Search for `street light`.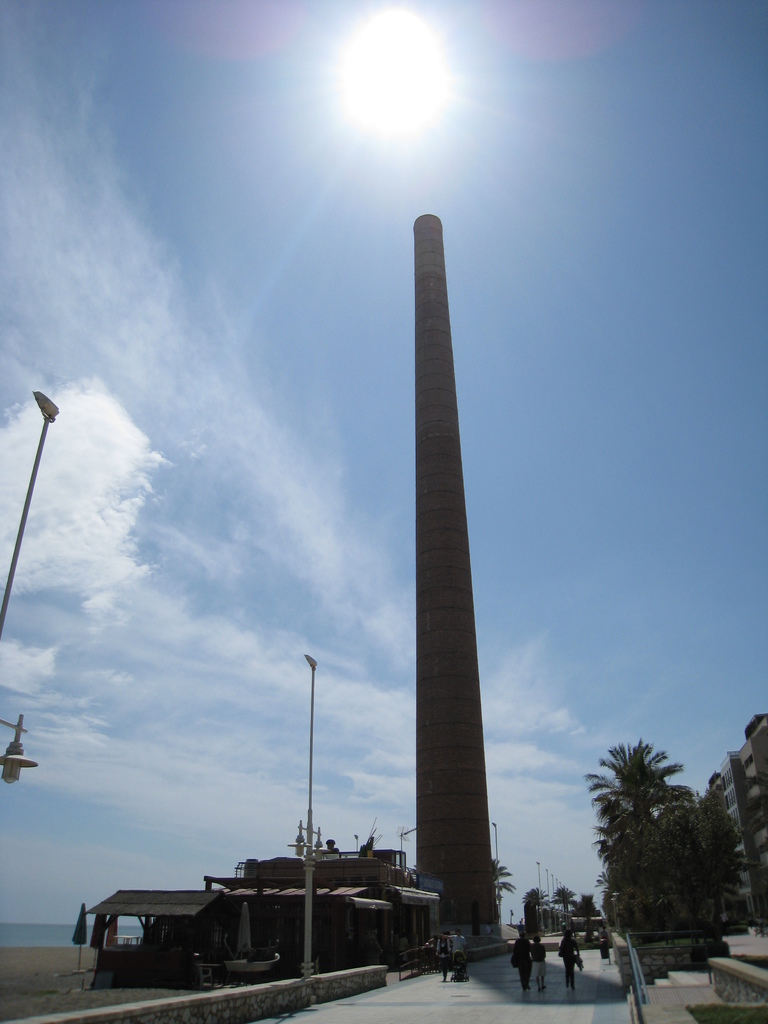
Found at left=301, top=652, right=317, bottom=986.
